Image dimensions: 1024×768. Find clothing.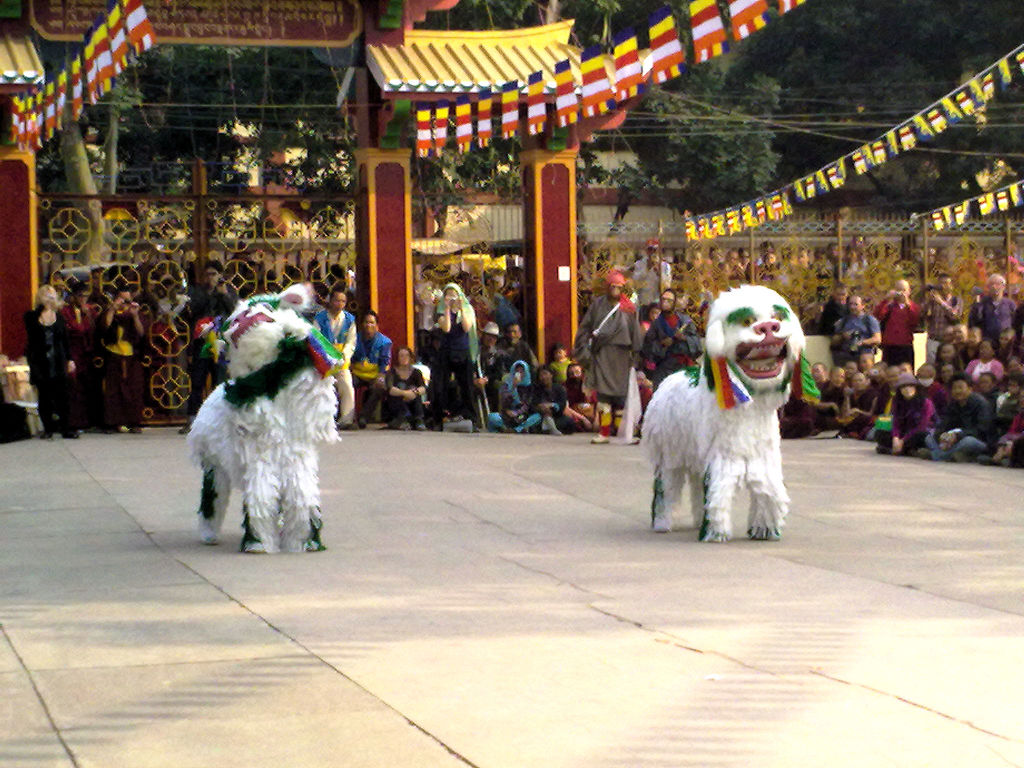
x1=964 y1=300 x2=1023 y2=362.
